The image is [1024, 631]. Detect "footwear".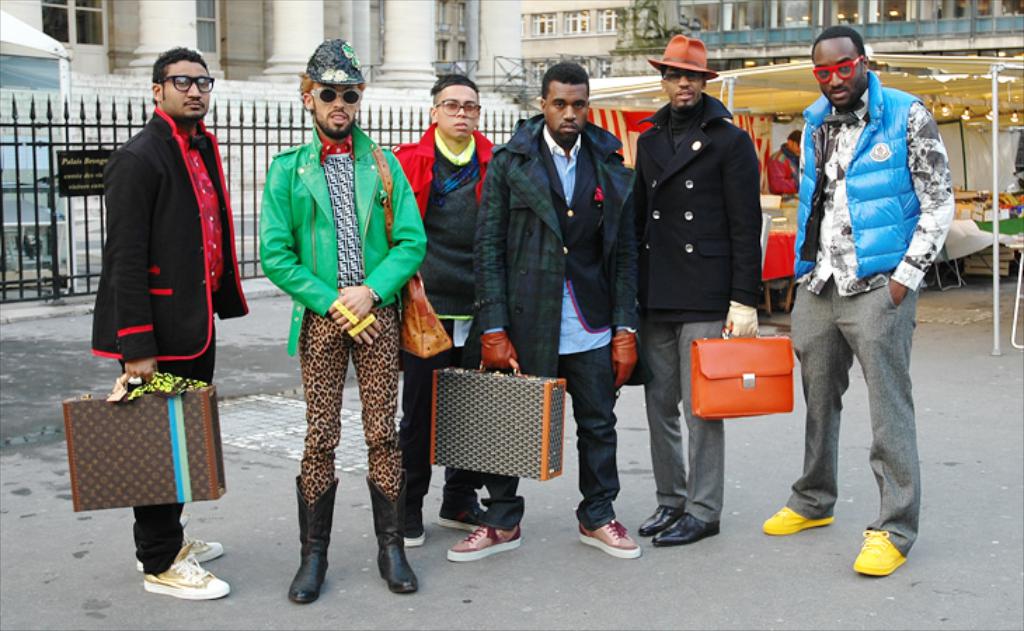
Detection: {"left": 449, "top": 523, "right": 526, "bottom": 565}.
